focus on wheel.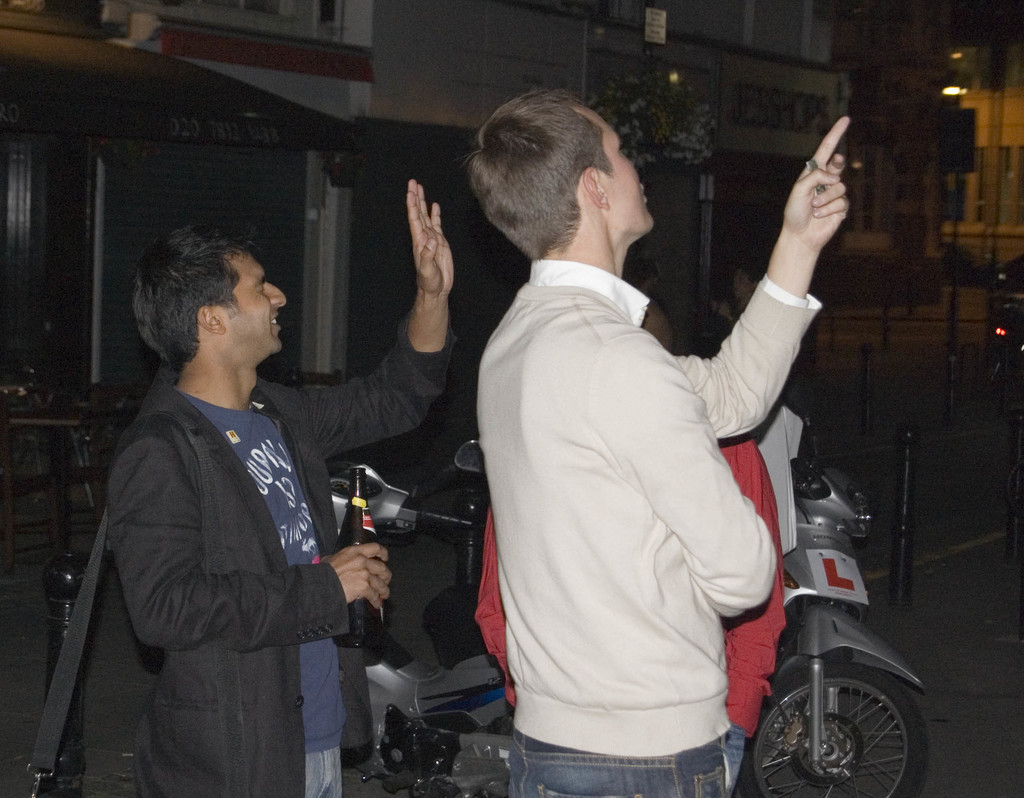
Focused at {"x1": 768, "y1": 659, "x2": 919, "y2": 788}.
